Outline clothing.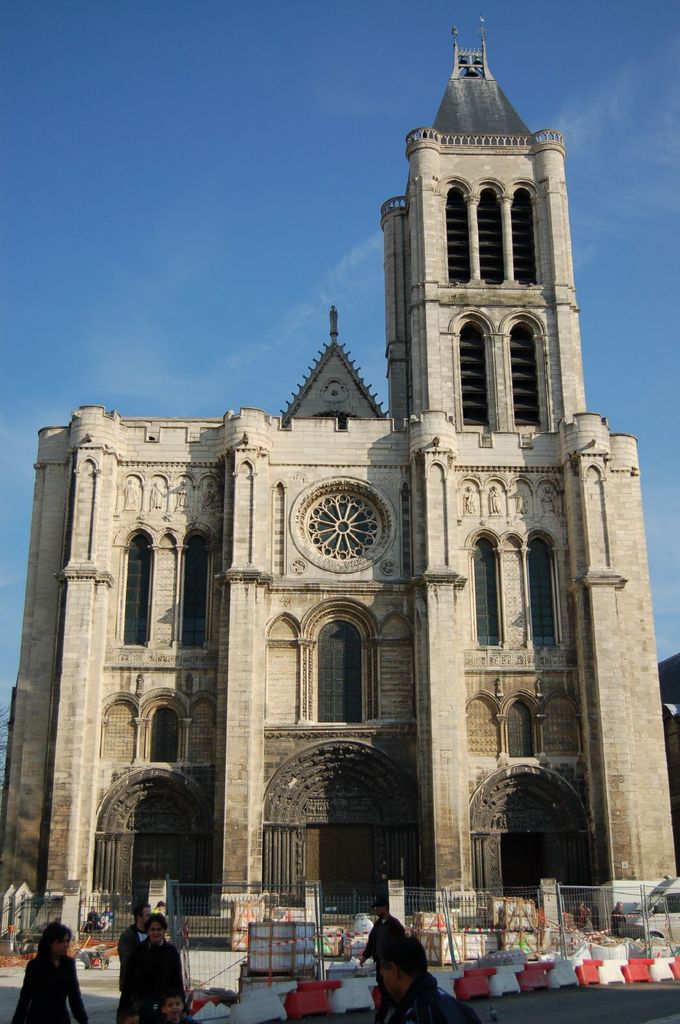
Outline: x1=5, y1=940, x2=74, y2=1021.
